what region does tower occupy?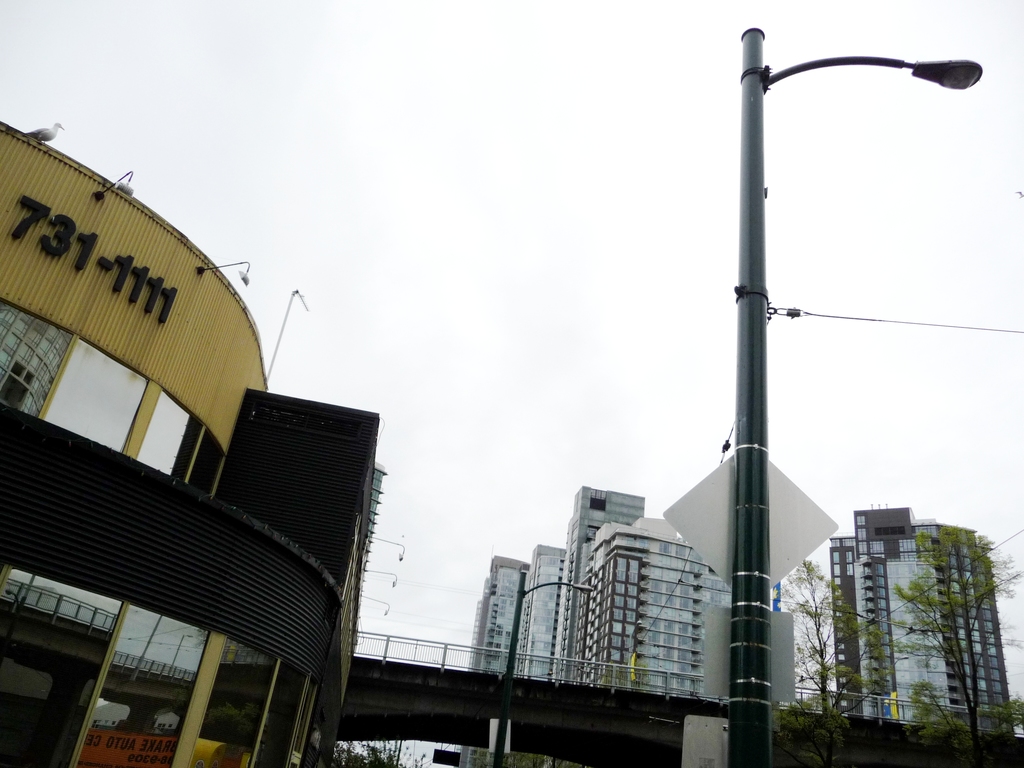
(465,550,531,684).
